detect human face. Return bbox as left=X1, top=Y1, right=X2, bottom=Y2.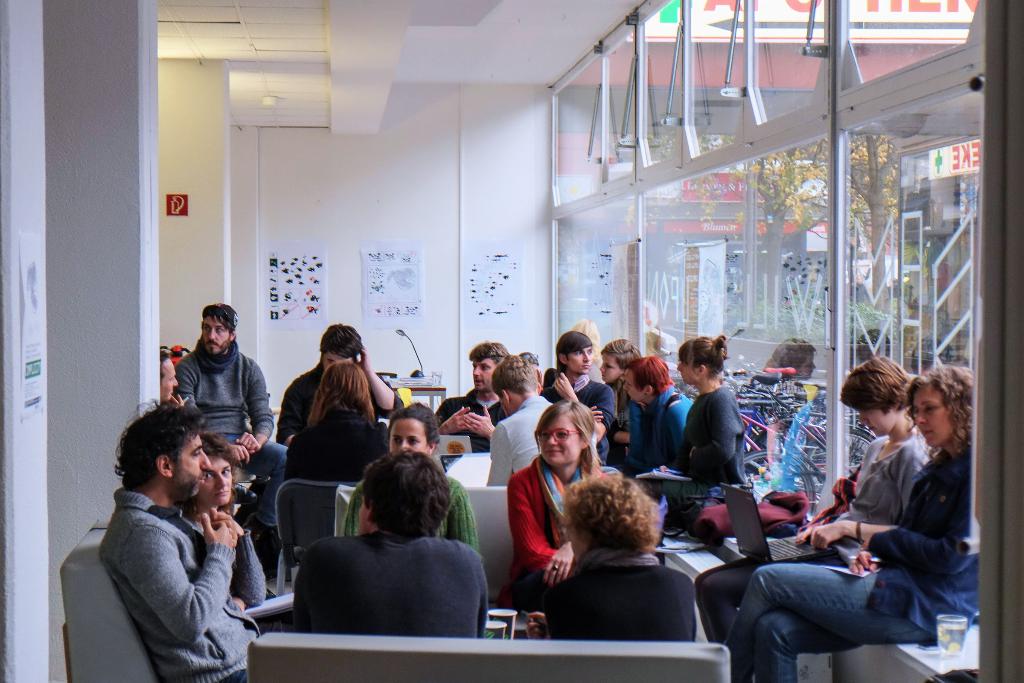
left=565, top=520, right=590, bottom=553.
